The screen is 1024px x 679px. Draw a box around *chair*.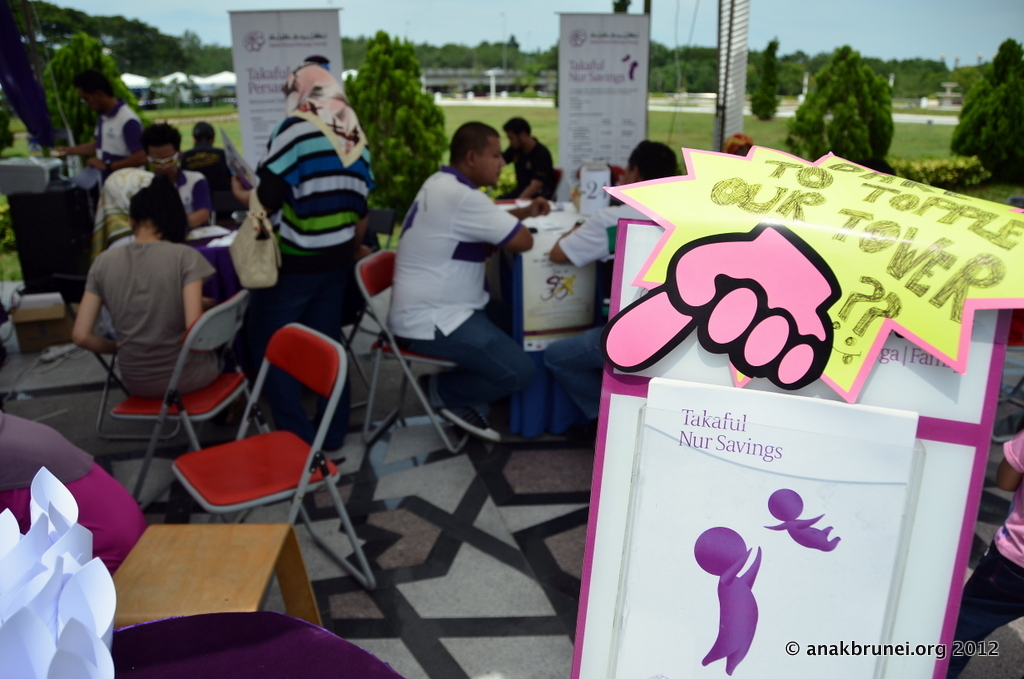
bbox=[61, 280, 184, 444].
